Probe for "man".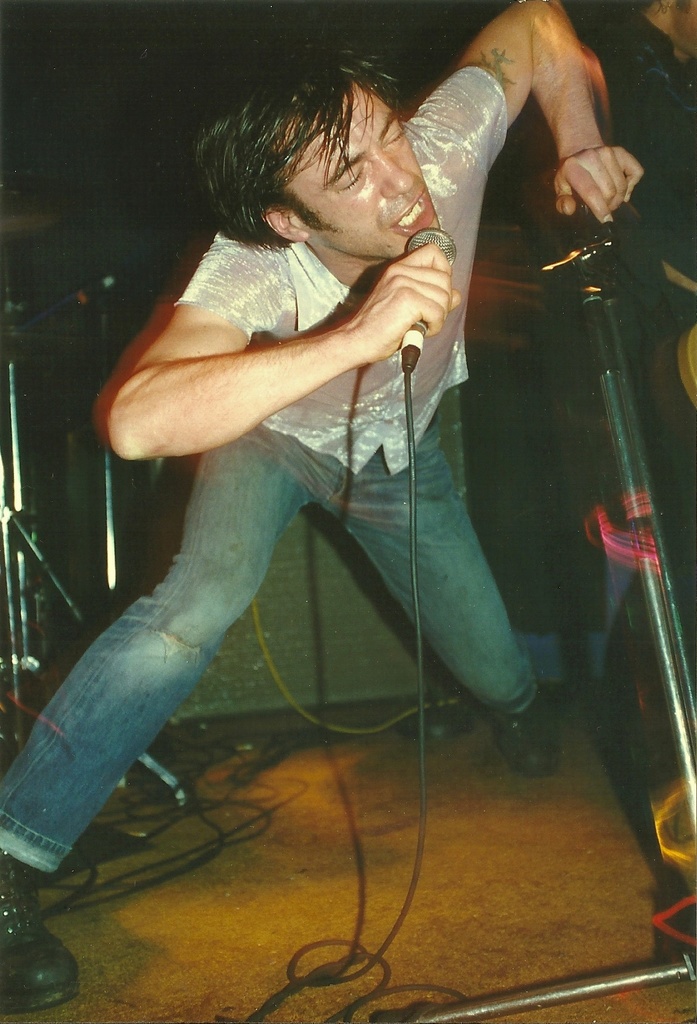
Probe result: [left=0, top=0, right=641, bottom=1007].
